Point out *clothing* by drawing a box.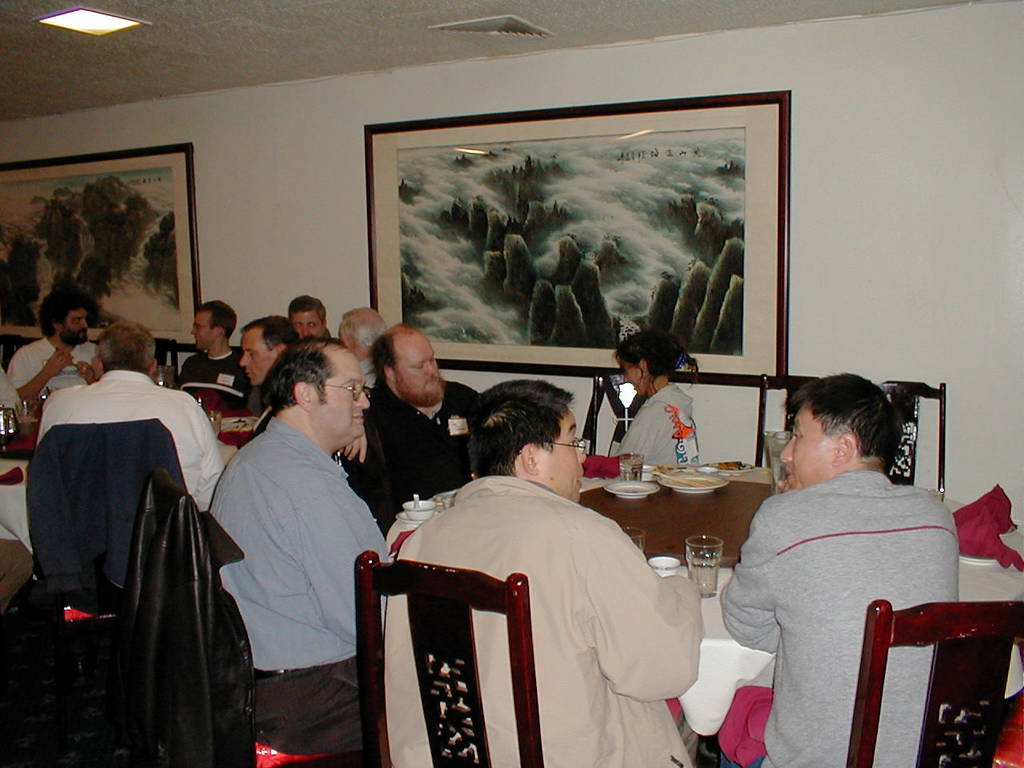
(x1=8, y1=333, x2=100, y2=396).
